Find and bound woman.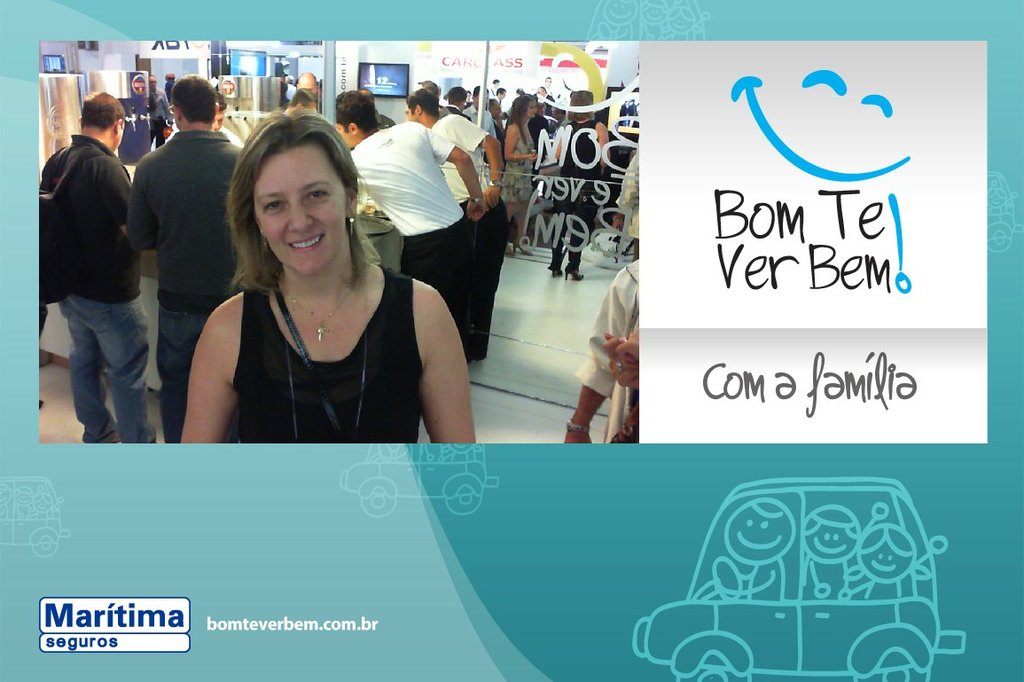
Bound: region(549, 79, 619, 288).
